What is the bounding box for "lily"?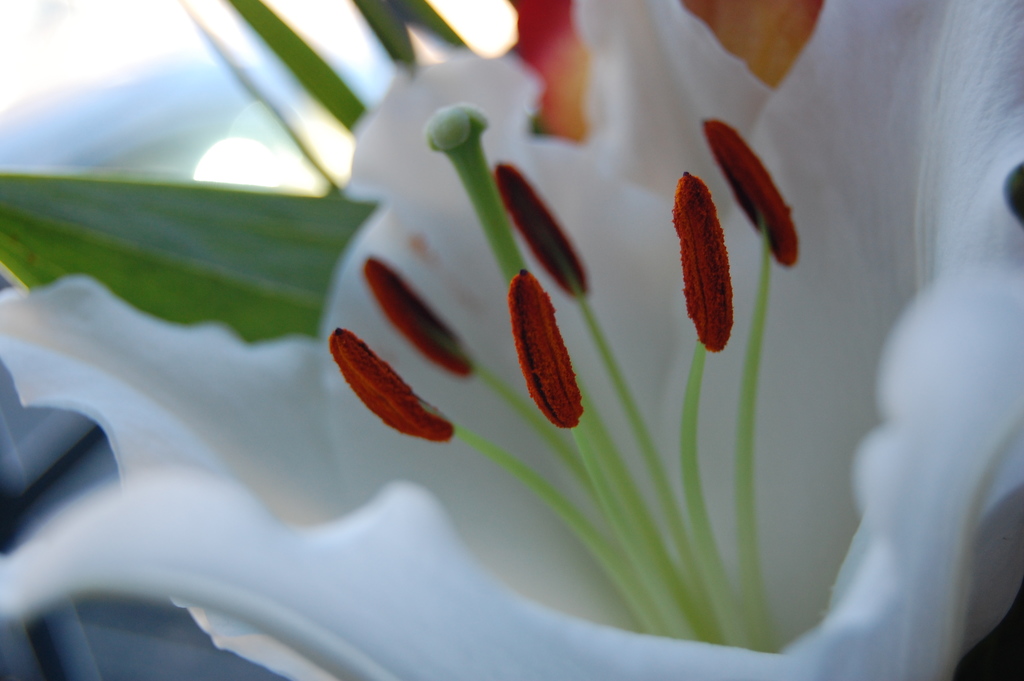
detection(0, 0, 1023, 680).
